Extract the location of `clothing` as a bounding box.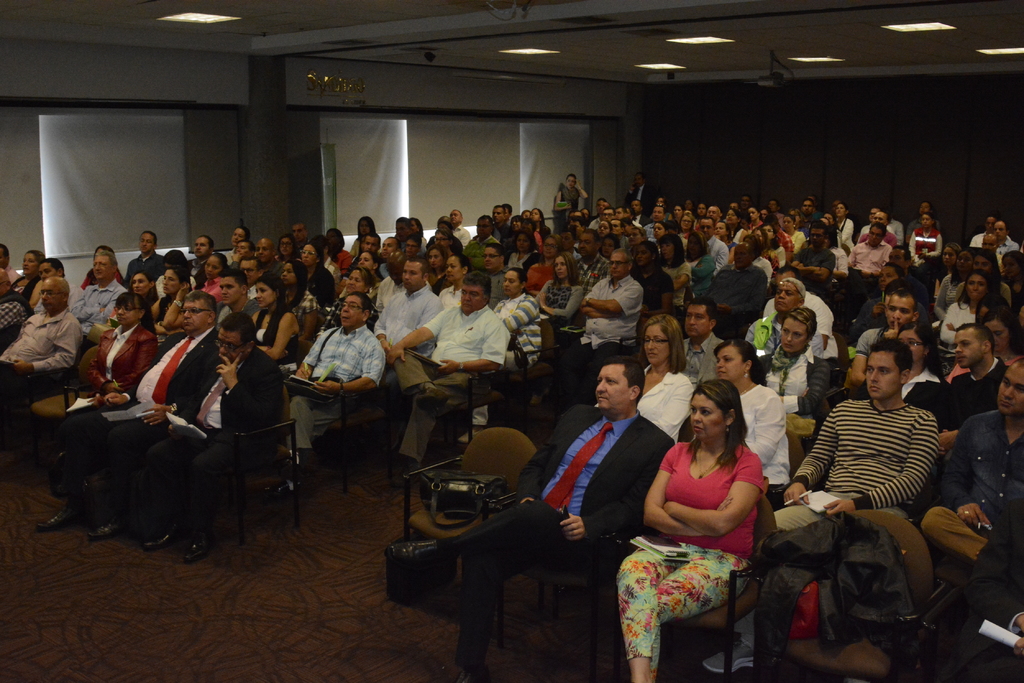
locate(660, 442, 768, 553).
